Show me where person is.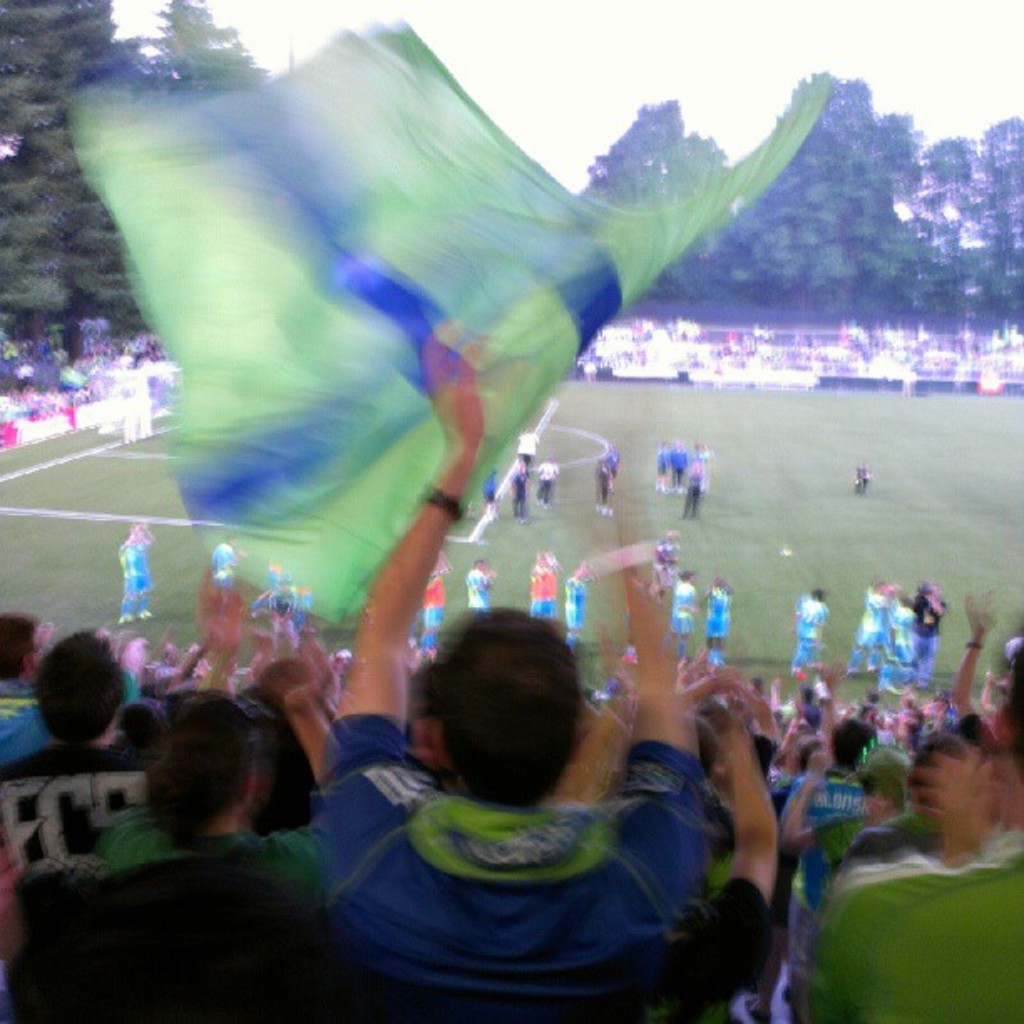
person is at bbox(850, 462, 872, 500).
